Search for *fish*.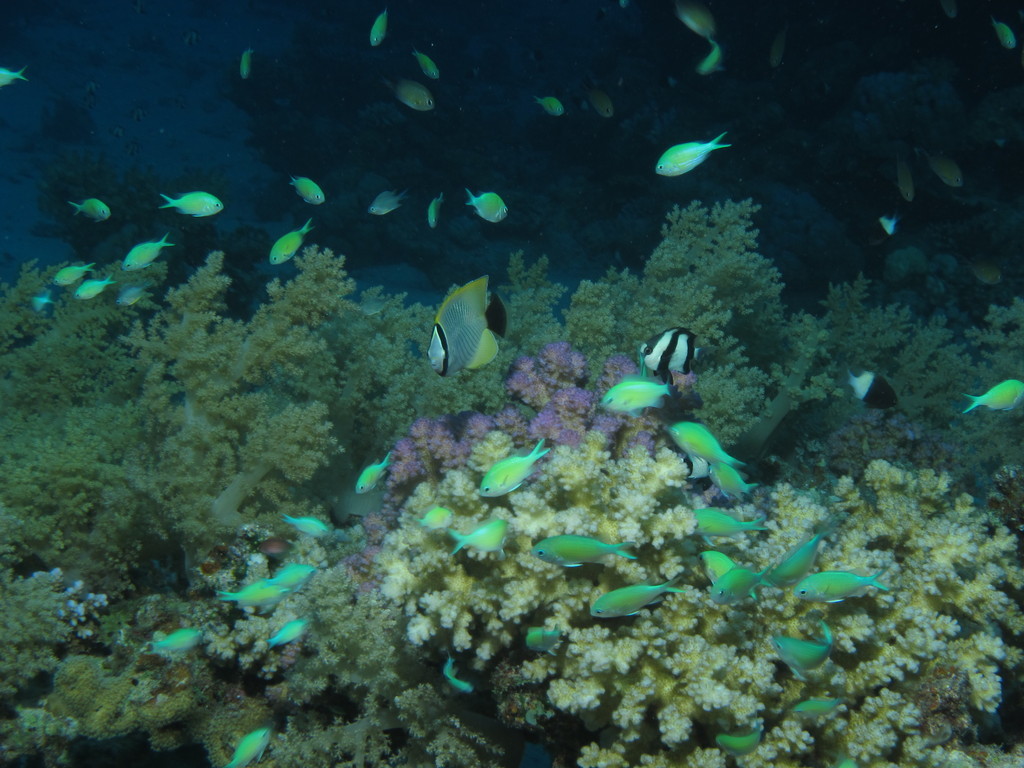
Found at x1=964 y1=381 x2=1023 y2=416.
